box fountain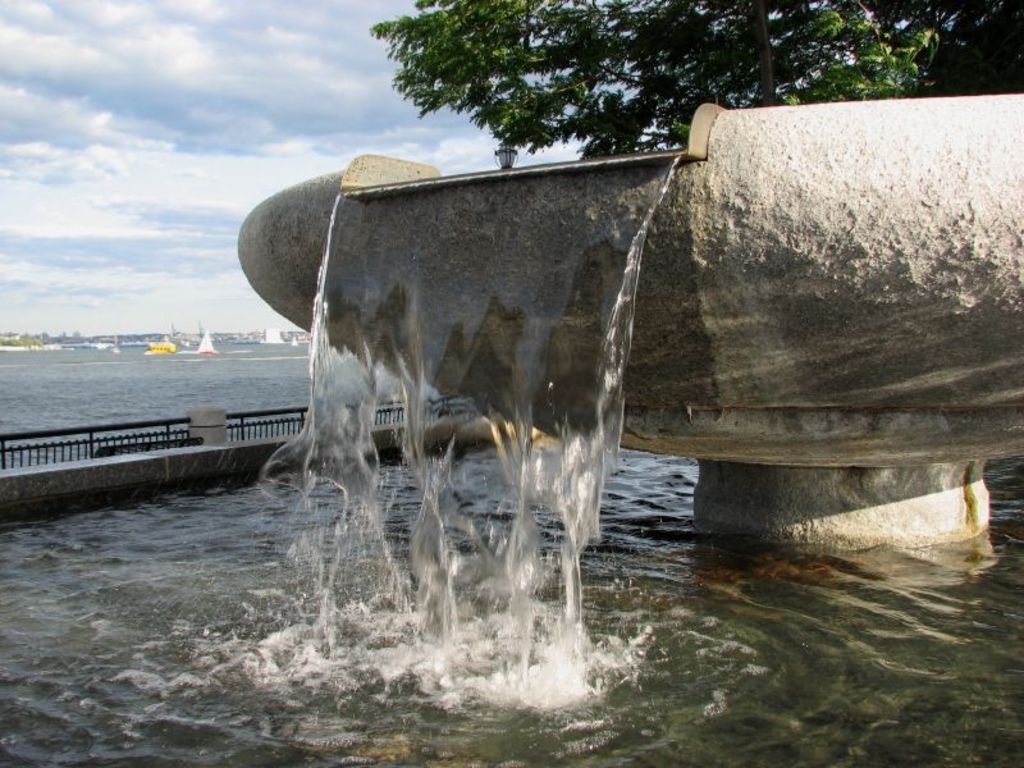
[140, 124, 691, 714]
